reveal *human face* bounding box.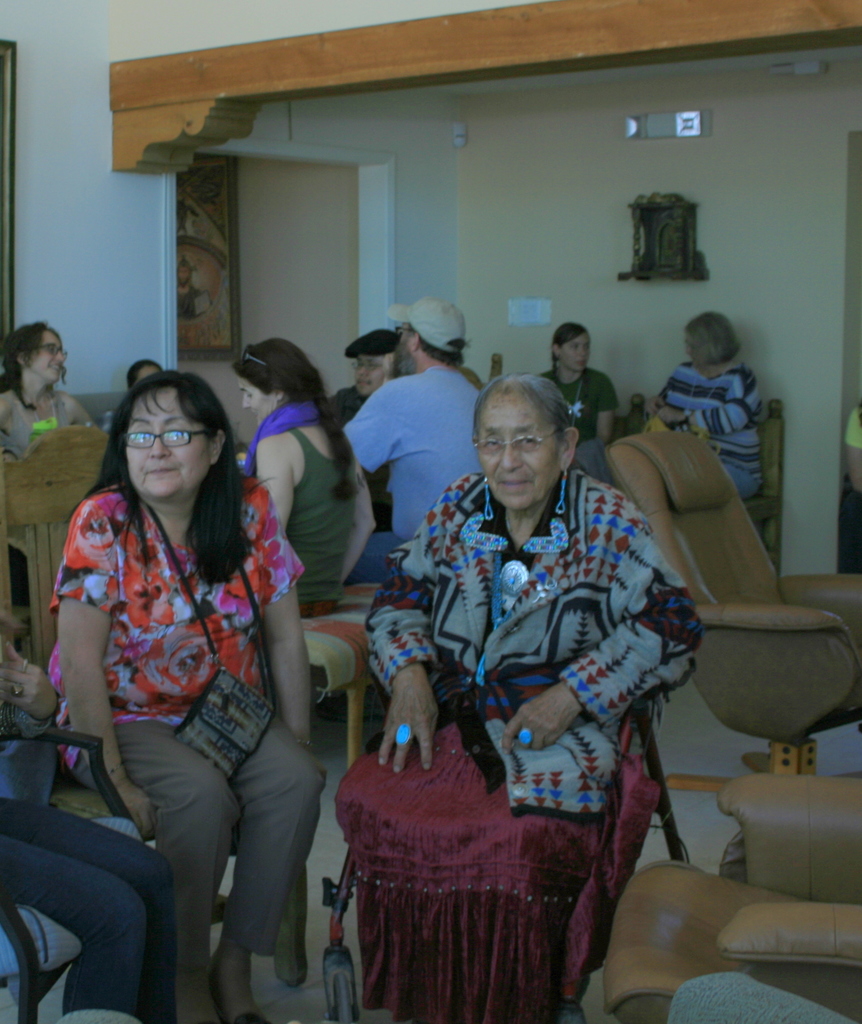
Revealed: locate(354, 357, 383, 396).
